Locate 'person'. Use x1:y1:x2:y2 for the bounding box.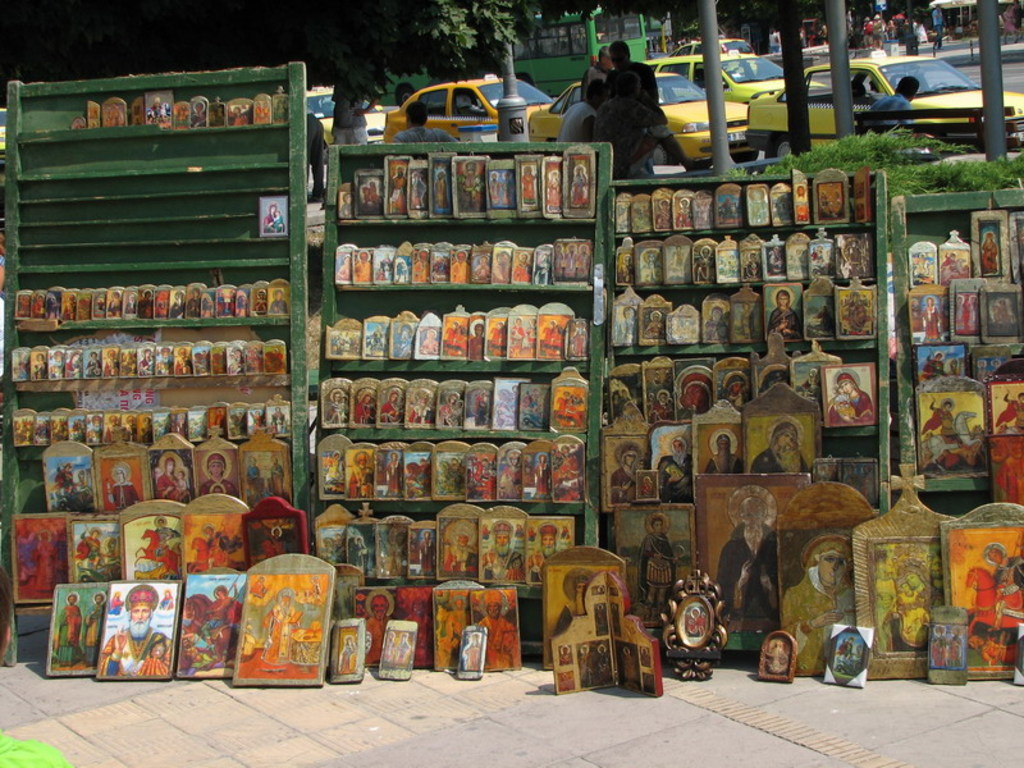
933:623:943:666.
